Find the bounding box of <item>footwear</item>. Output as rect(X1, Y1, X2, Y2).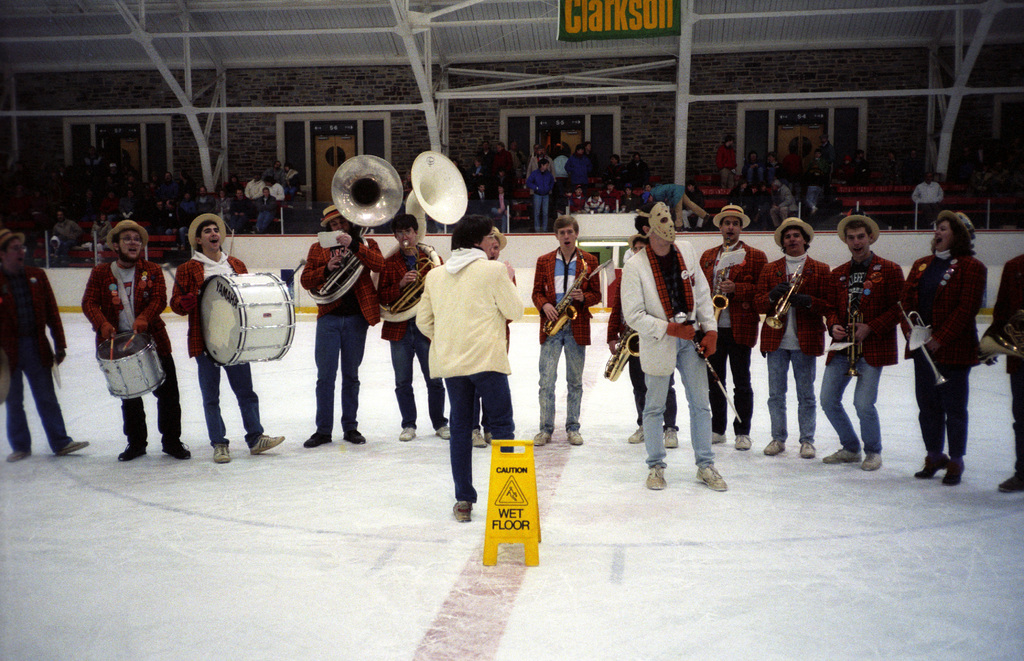
rect(648, 466, 666, 491).
